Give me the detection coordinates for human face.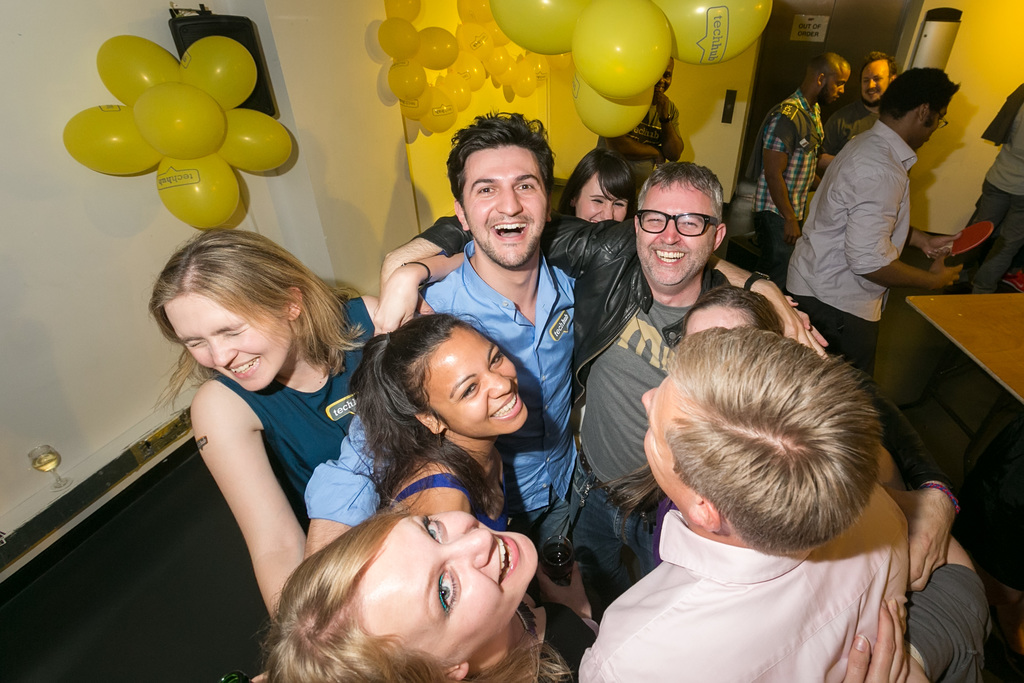
572,172,627,224.
